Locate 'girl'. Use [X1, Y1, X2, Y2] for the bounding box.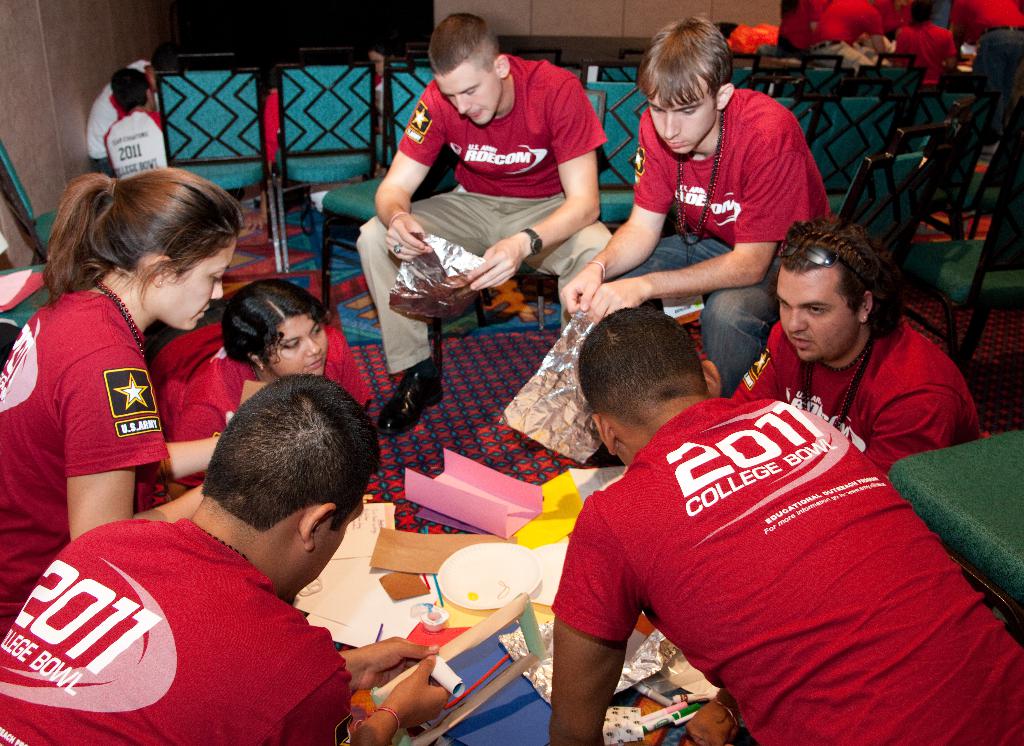
[156, 277, 376, 492].
